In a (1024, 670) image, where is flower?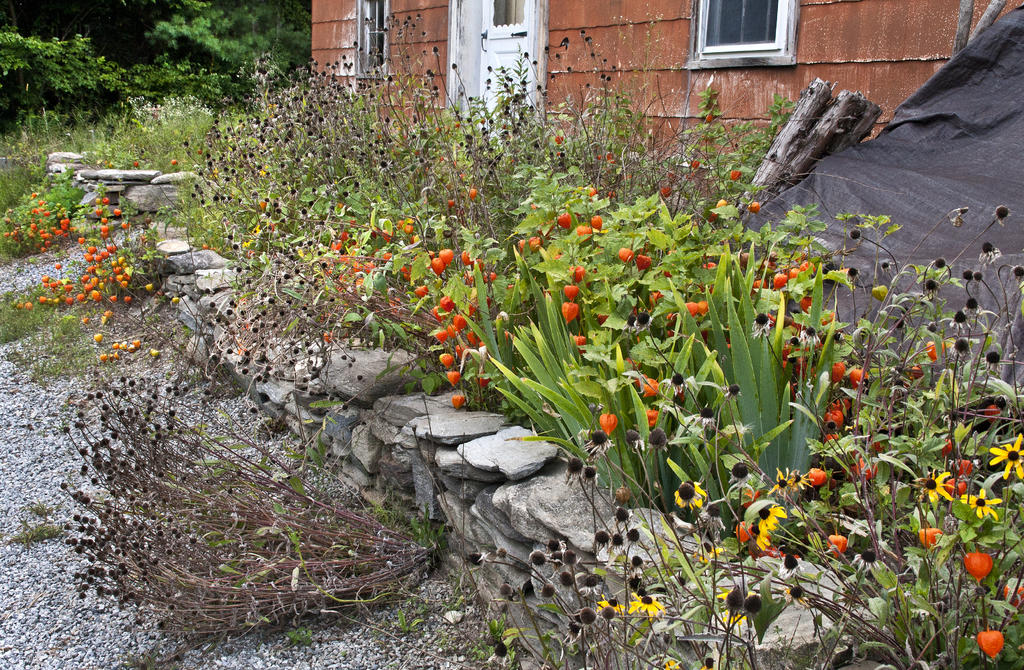
<box>460,249,474,269</box>.
